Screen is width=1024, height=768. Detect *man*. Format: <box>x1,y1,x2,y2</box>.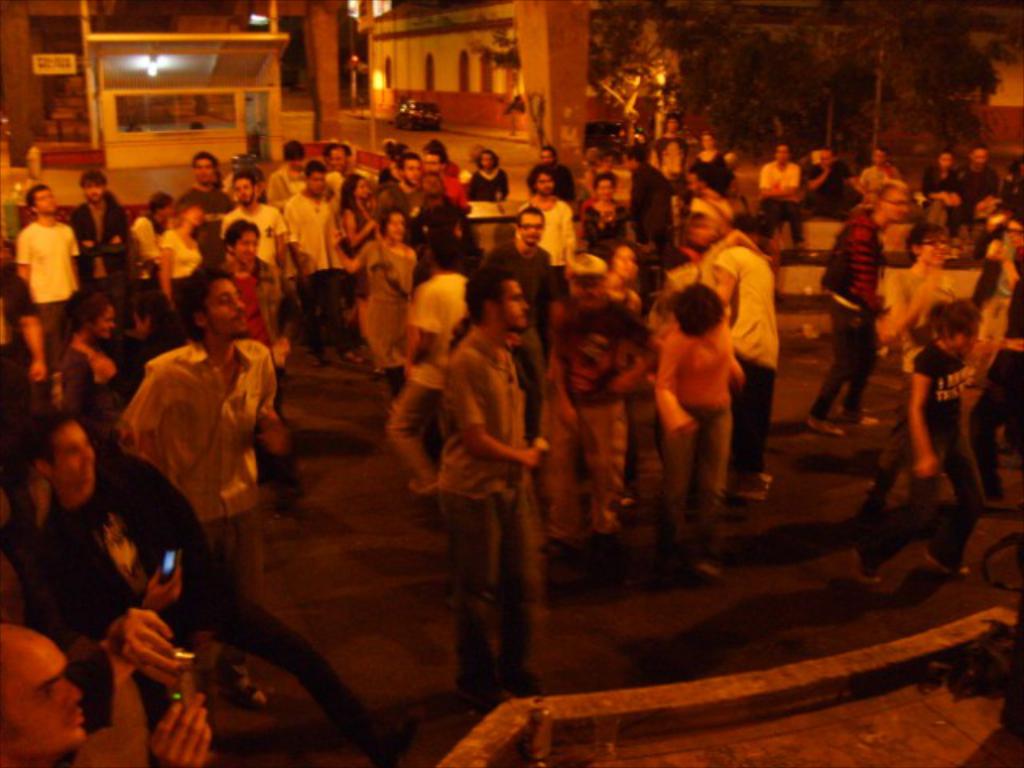
<box>819,176,909,448</box>.
